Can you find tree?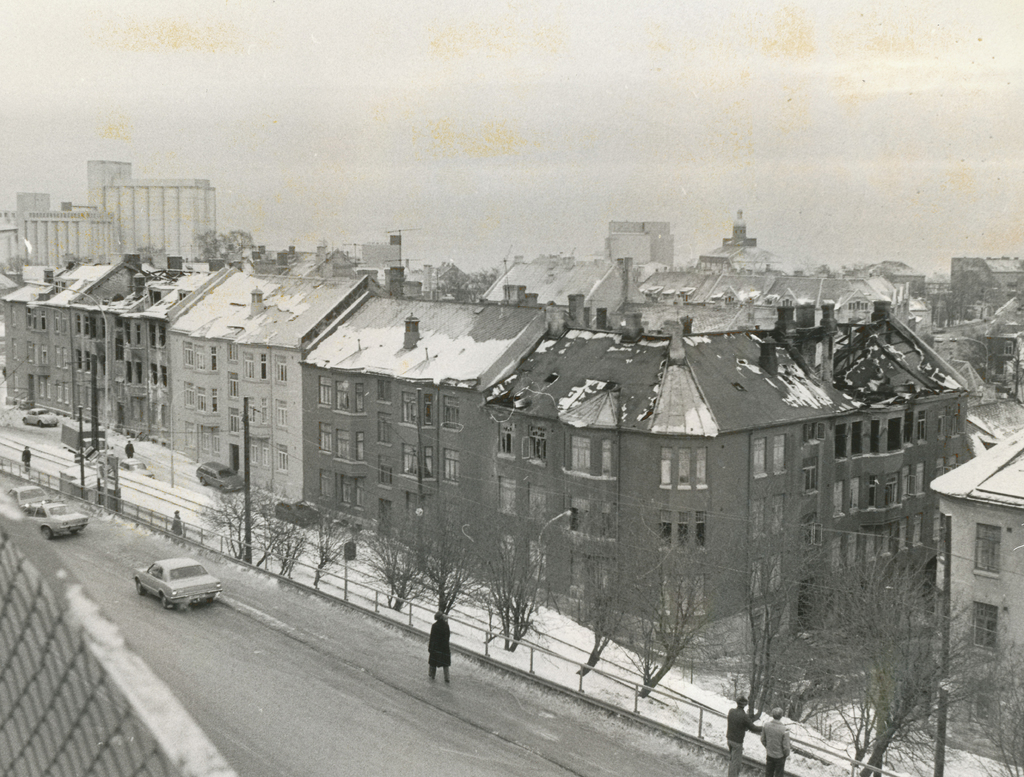
Yes, bounding box: x1=829 y1=548 x2=1002 y2=776.
